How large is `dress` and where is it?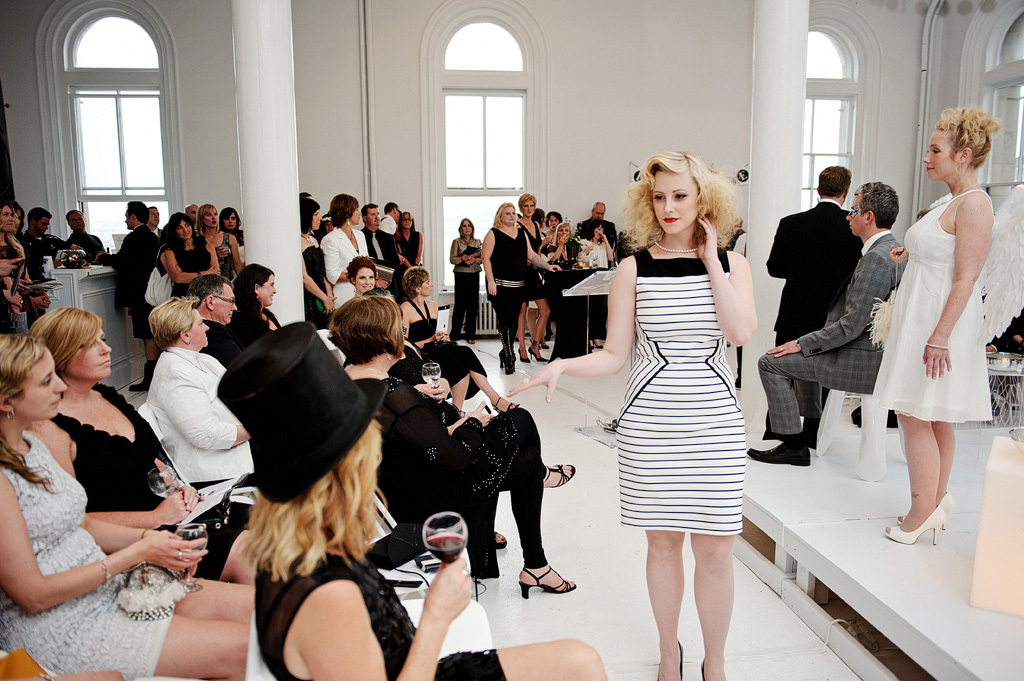
Bounding box: detection(390, 227, 422, 301).
